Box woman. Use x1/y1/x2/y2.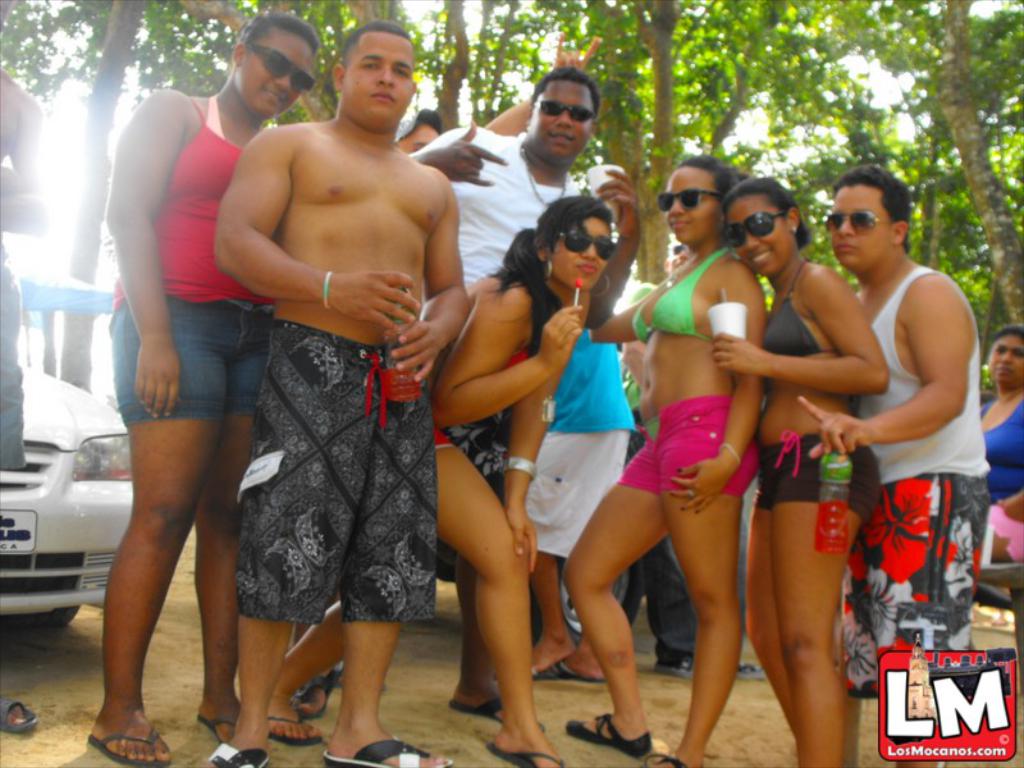
86/4/319/767.
